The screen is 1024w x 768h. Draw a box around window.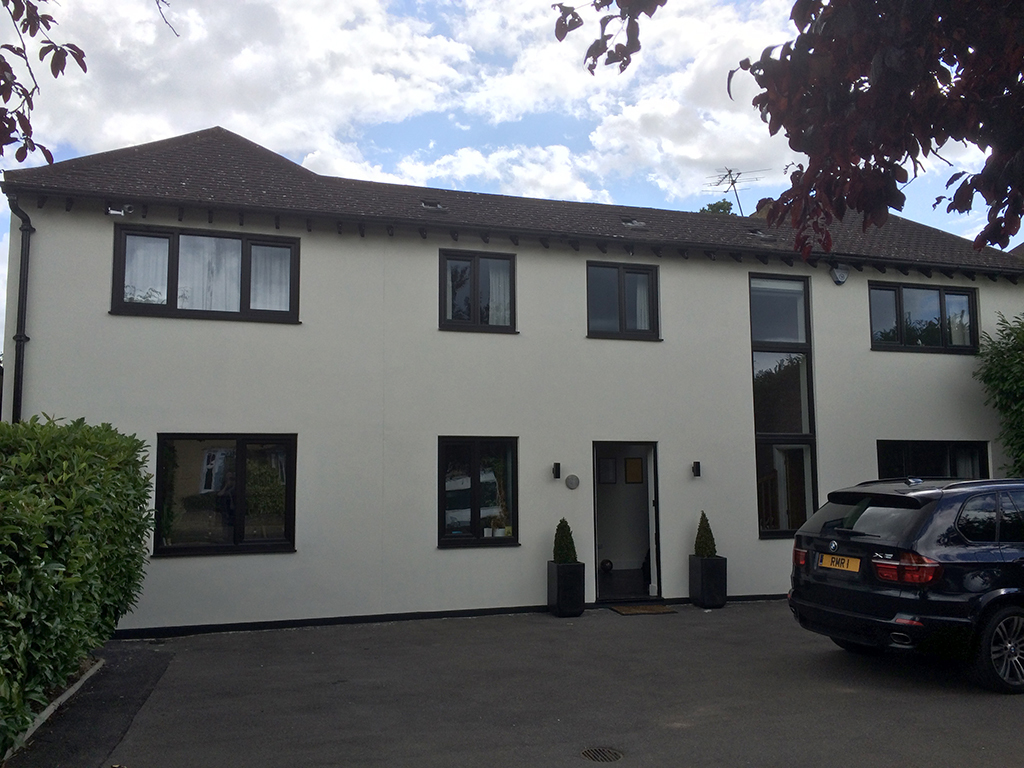
748, 269, 812, 539.
